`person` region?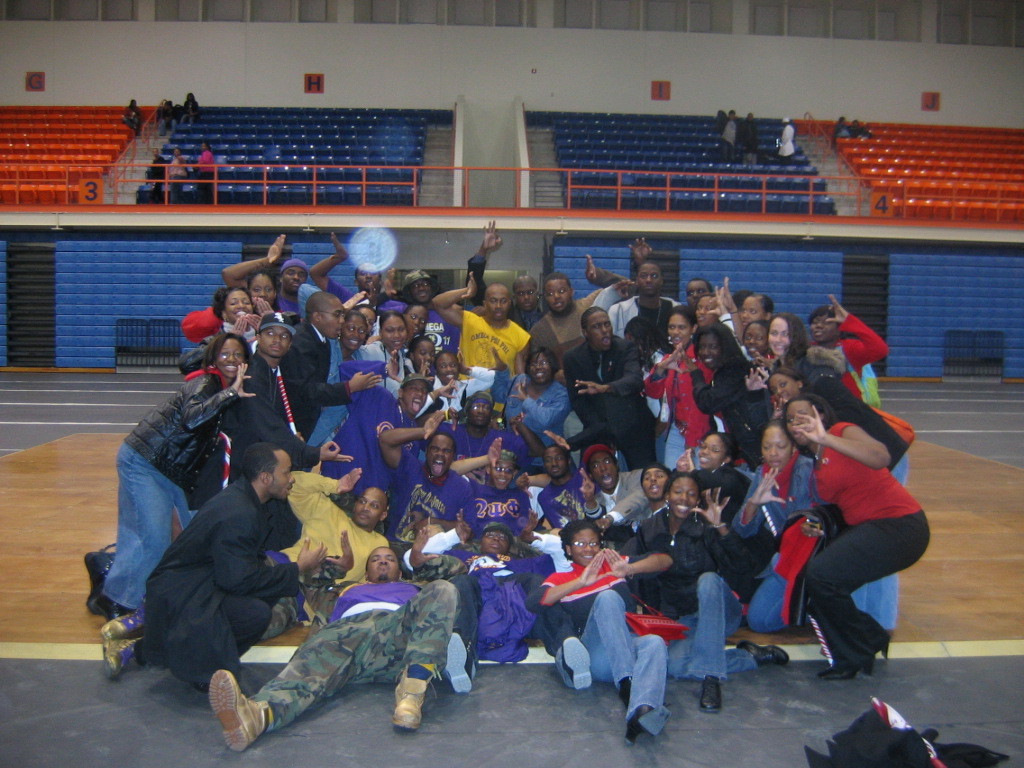
locate(220, 233, 309, 313)
